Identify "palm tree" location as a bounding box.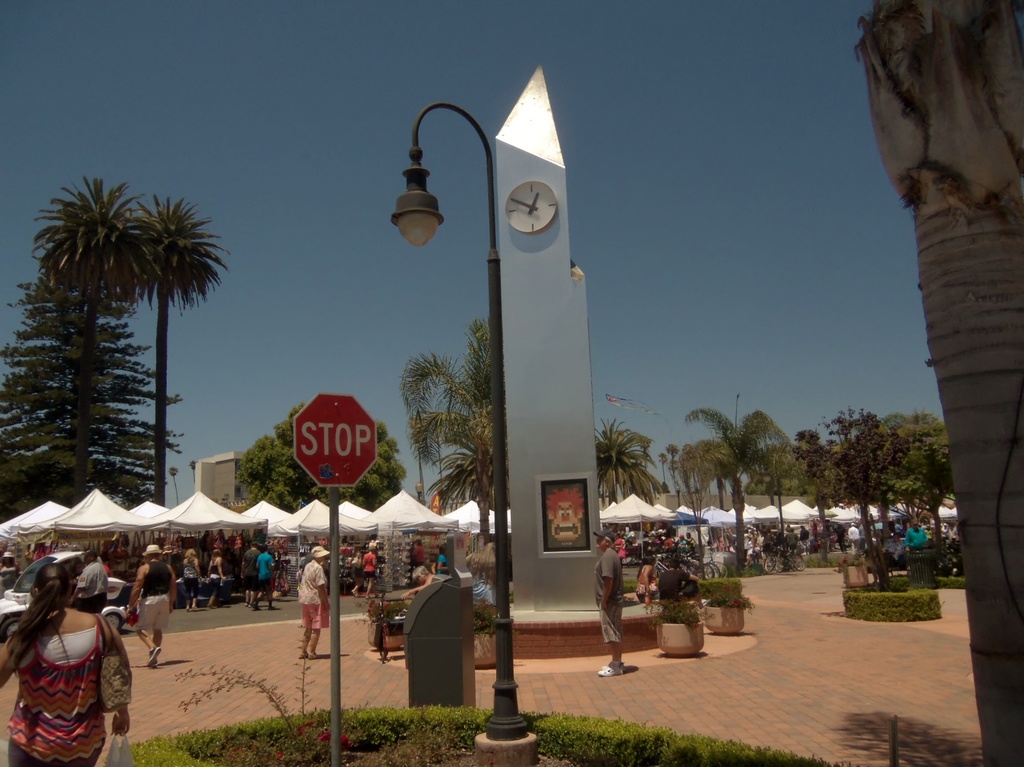
(x1=32, y1=179, x2=226, y2=505).
